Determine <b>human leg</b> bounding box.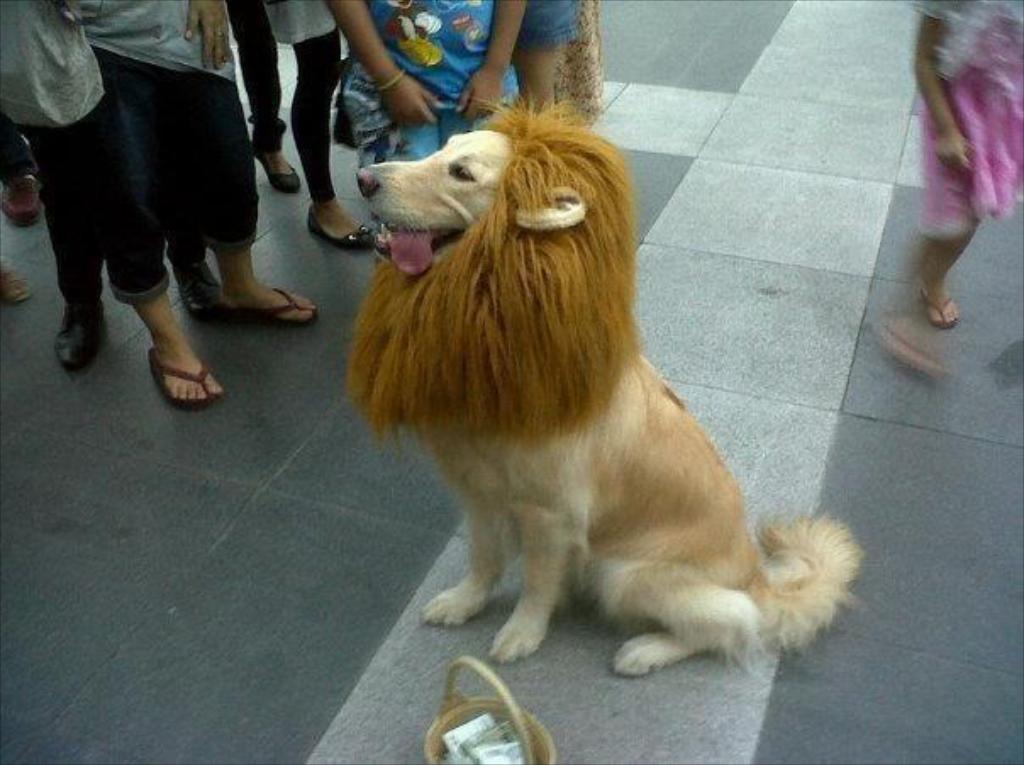
Determined: rect(151, 78, 315, 331).
